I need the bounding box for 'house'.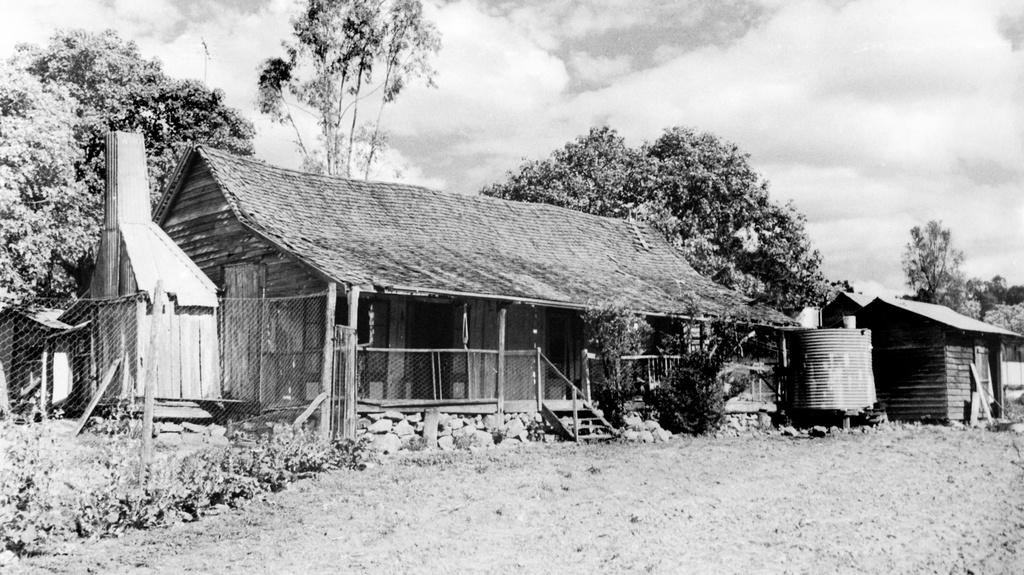
Here it is: region(63, 141, 799, 443).
